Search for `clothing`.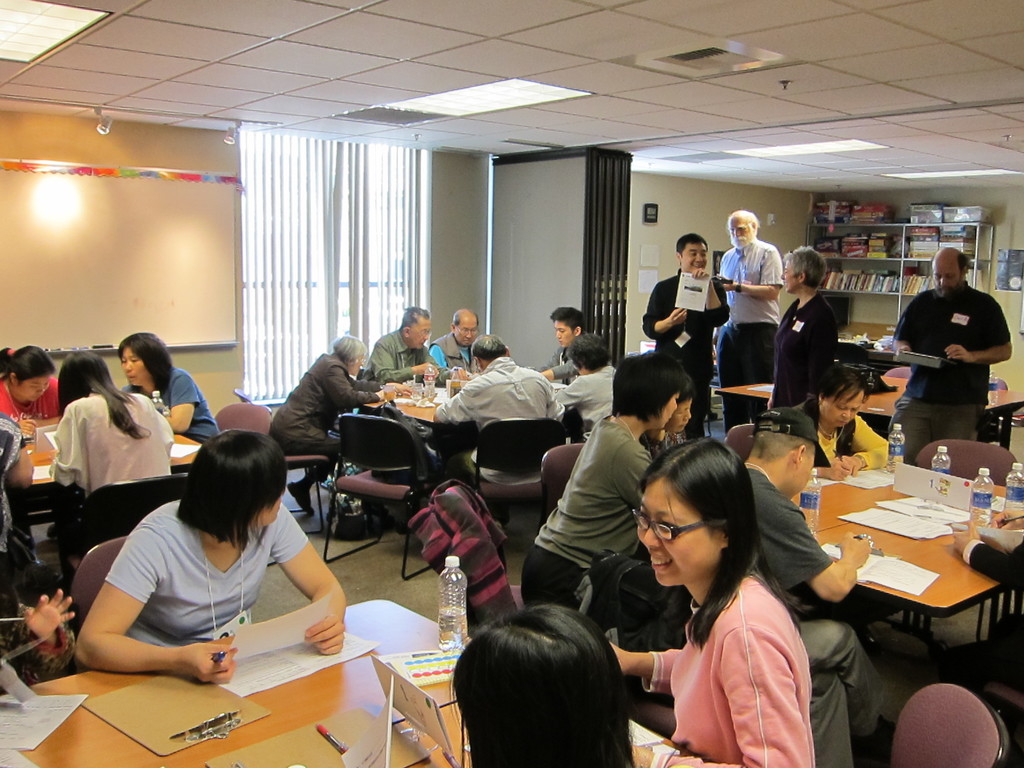
Found at x1=714 y1=233 x2=787 y2=436.
